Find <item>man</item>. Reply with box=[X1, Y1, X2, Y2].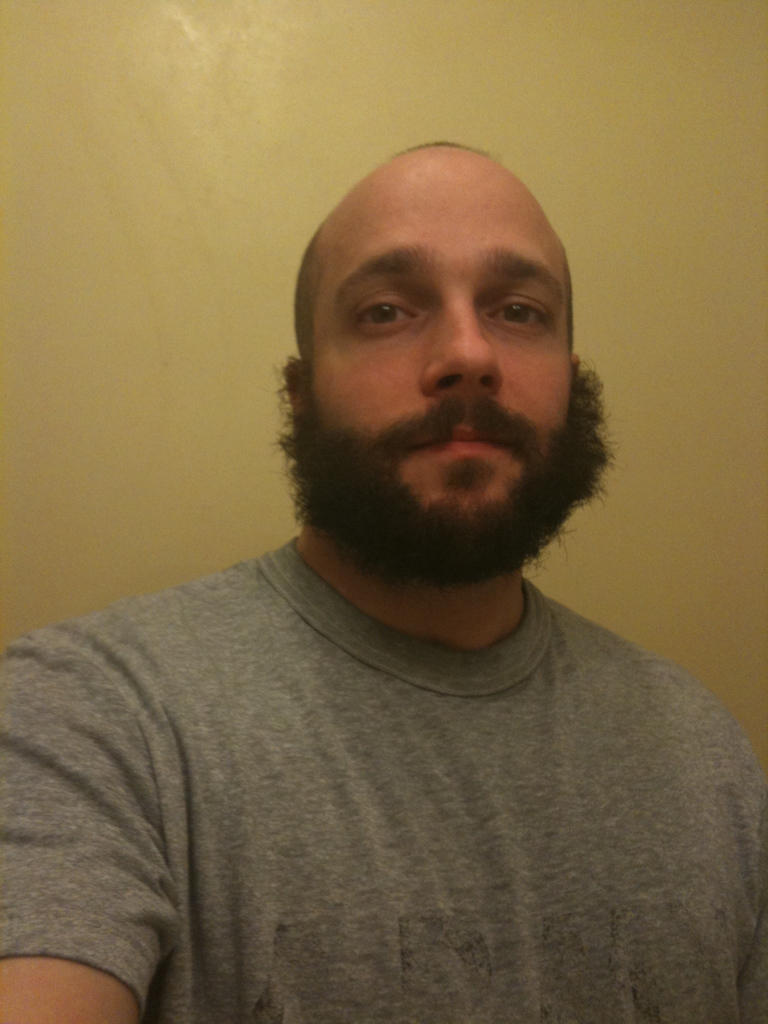
box=[25, 134, 765, 1012].
